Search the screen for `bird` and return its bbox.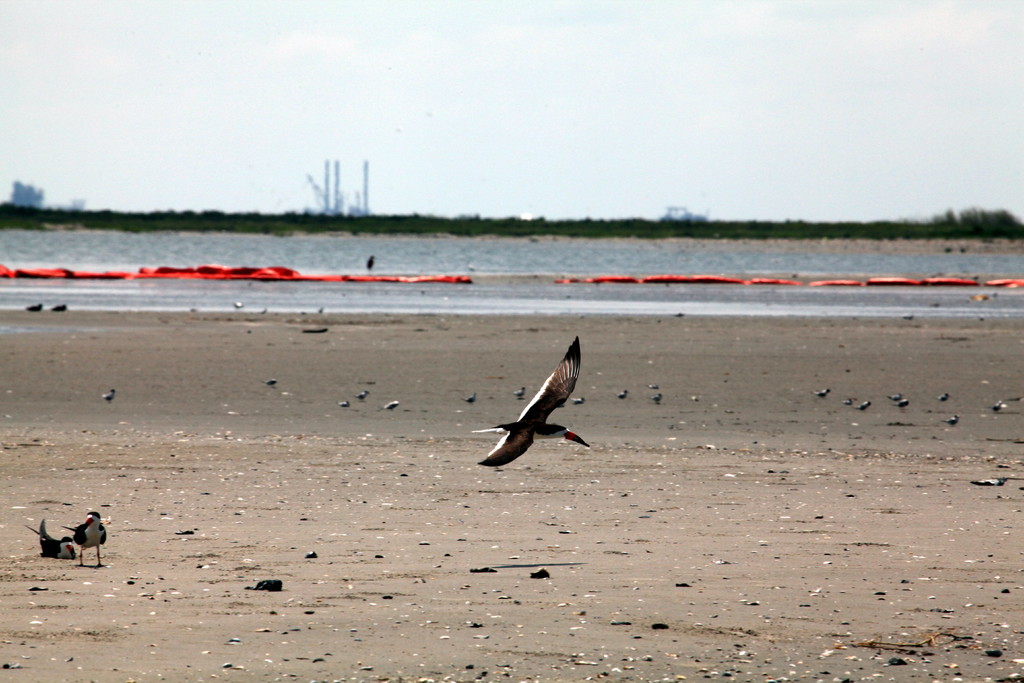
Found: Rect(99, 384, 118, 406).
